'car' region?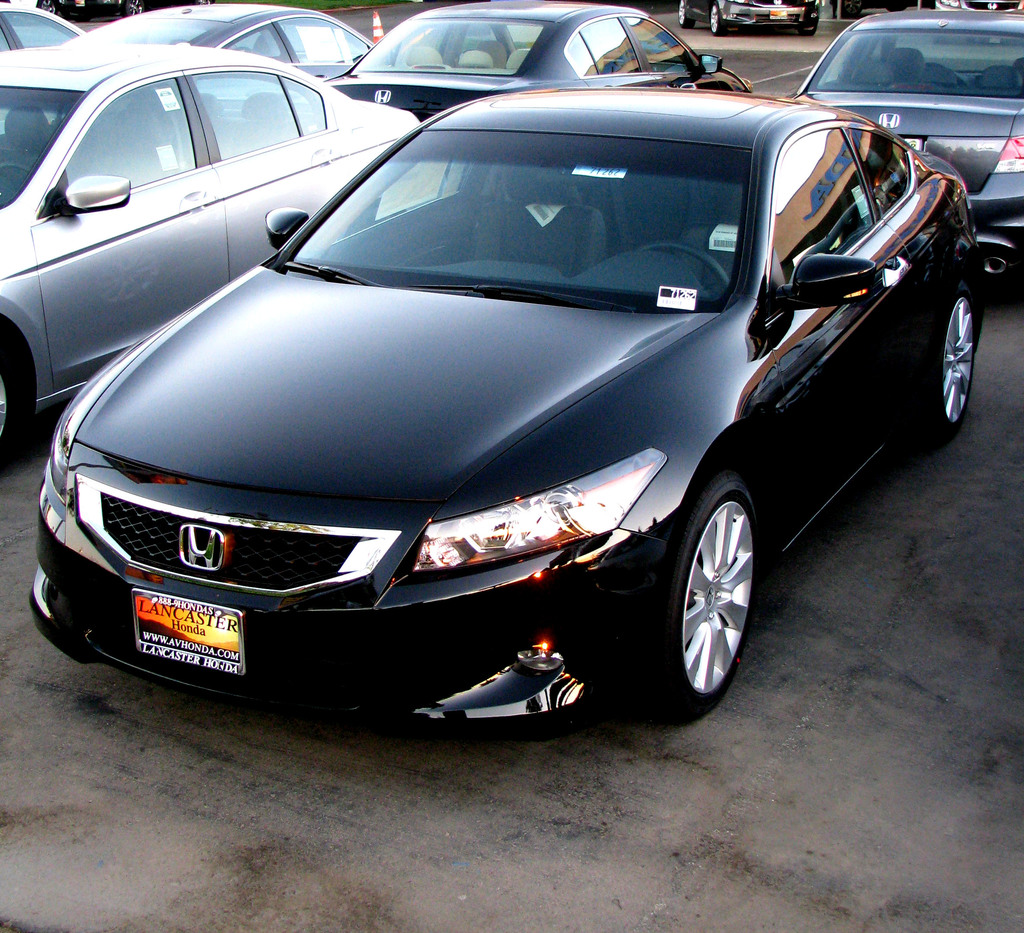
left=676, top=0, right=826, bottom=32
